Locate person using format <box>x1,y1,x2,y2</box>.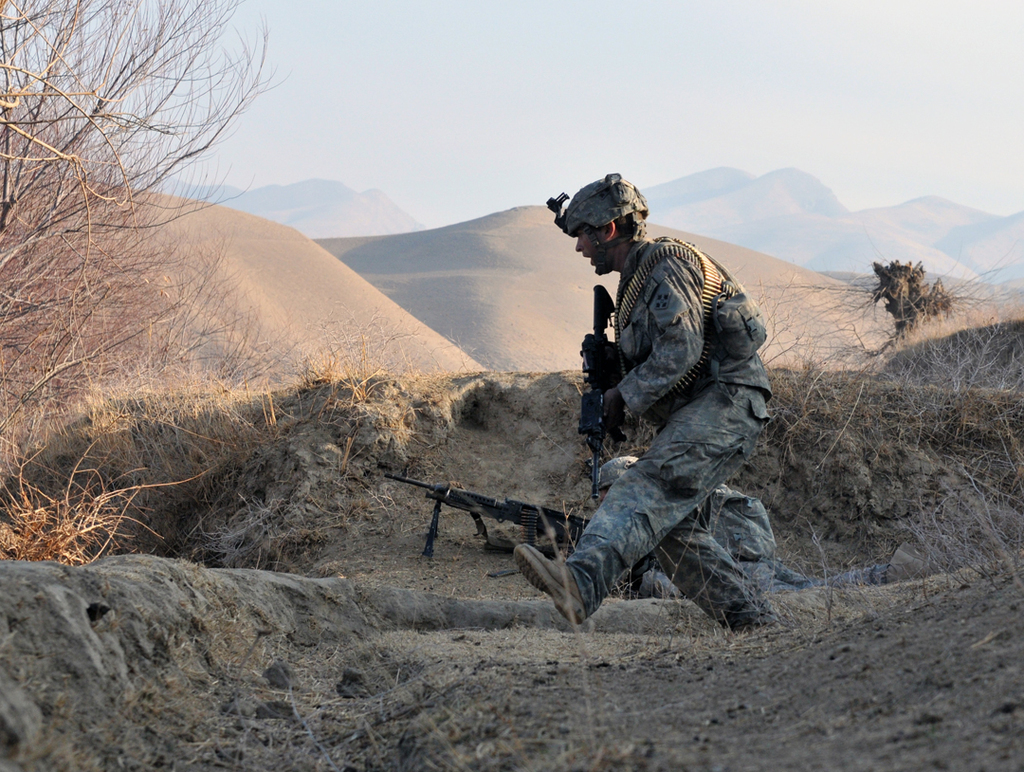
<box>594,463,778,602</box>.
